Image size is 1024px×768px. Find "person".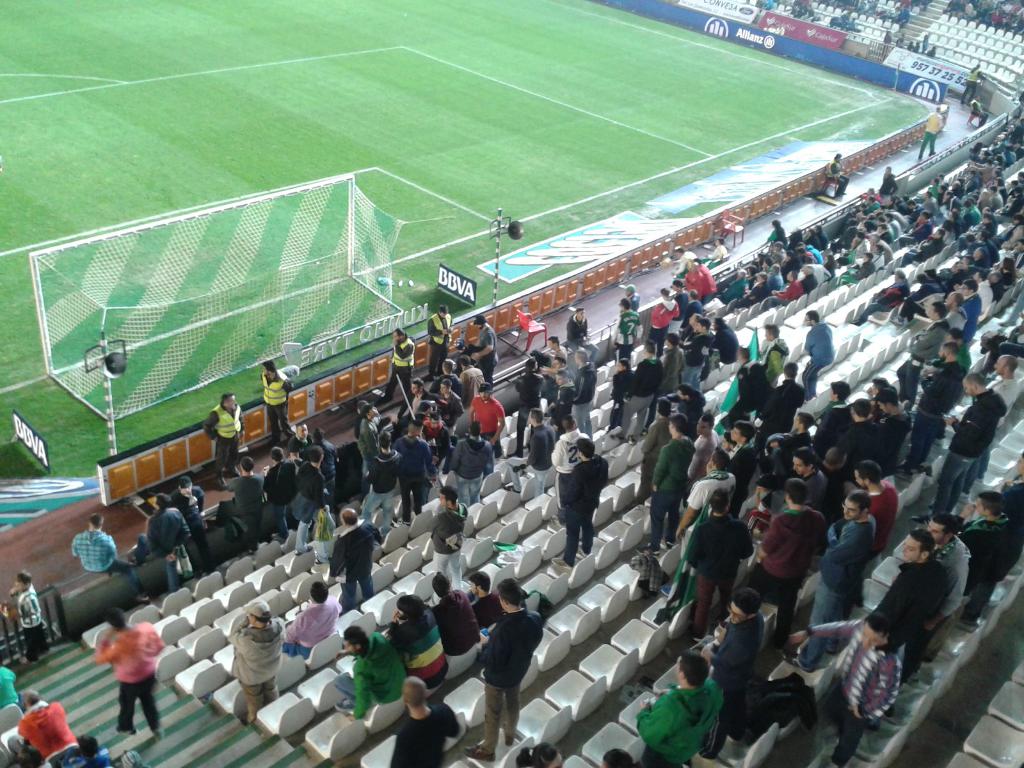
BBox(0, 657, 25, 710).
